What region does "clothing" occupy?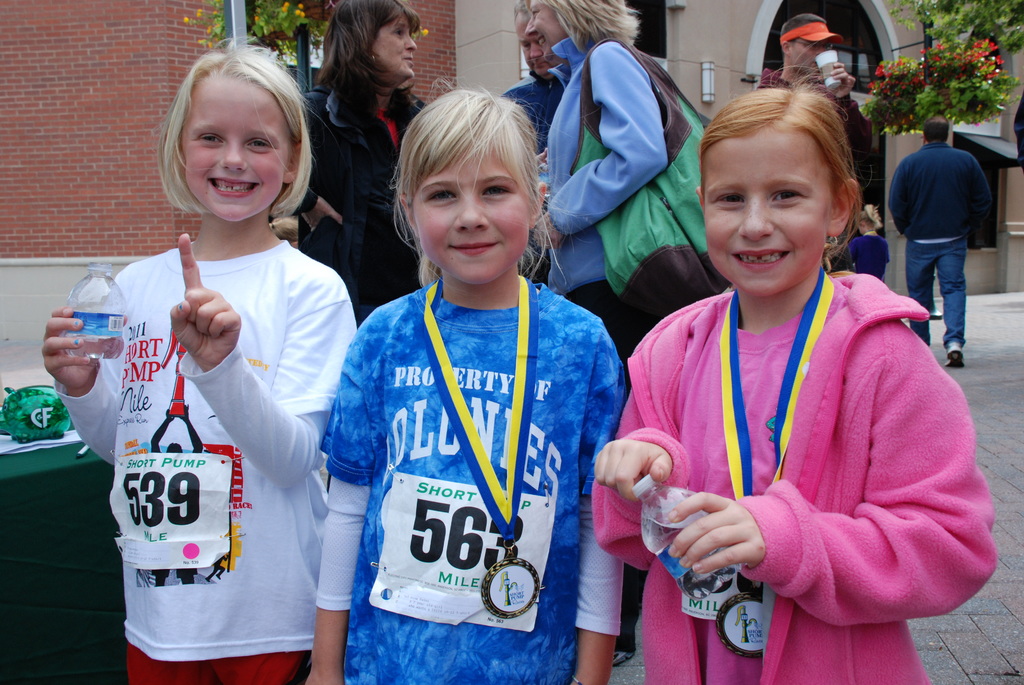
[68,172,346,650].
